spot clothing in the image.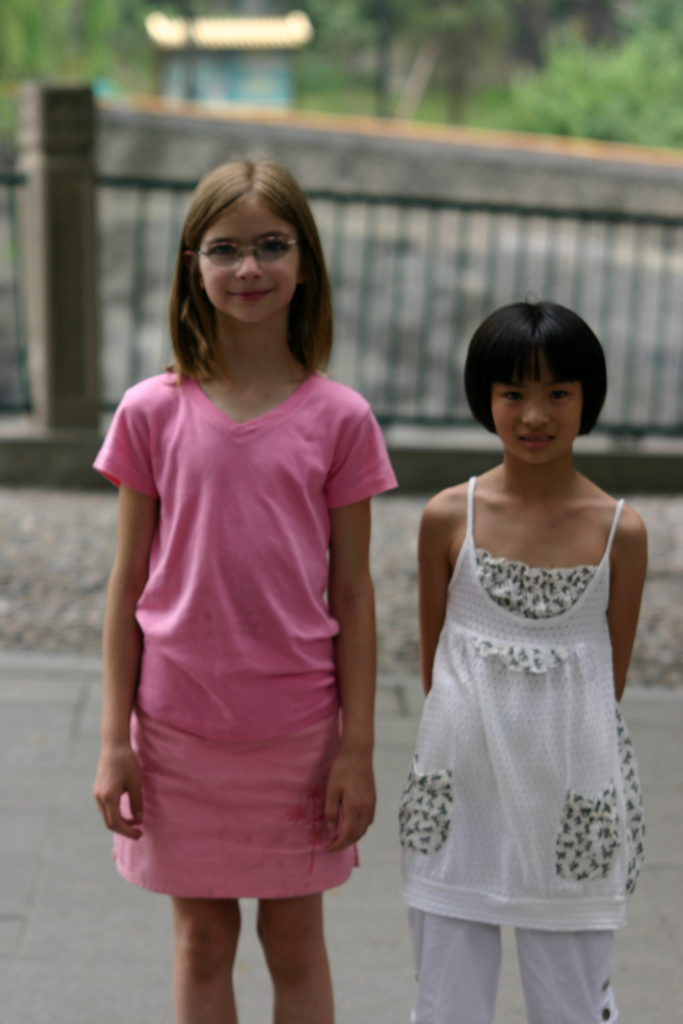
clothing found at (x1=95, y1=355, x2=396, y2=887).
